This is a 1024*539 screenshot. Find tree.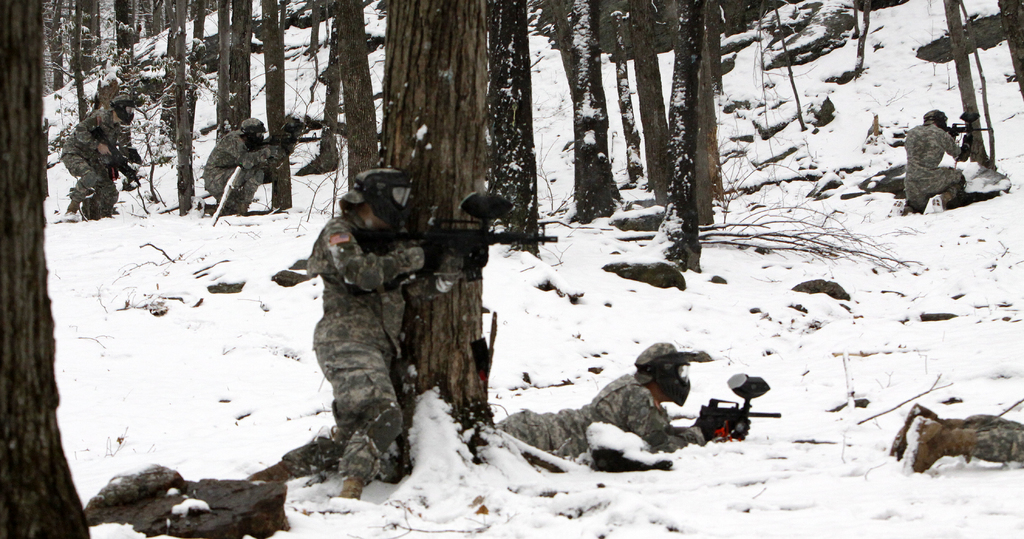
Bounding box: l=299, t=0, r=342, b=174.
